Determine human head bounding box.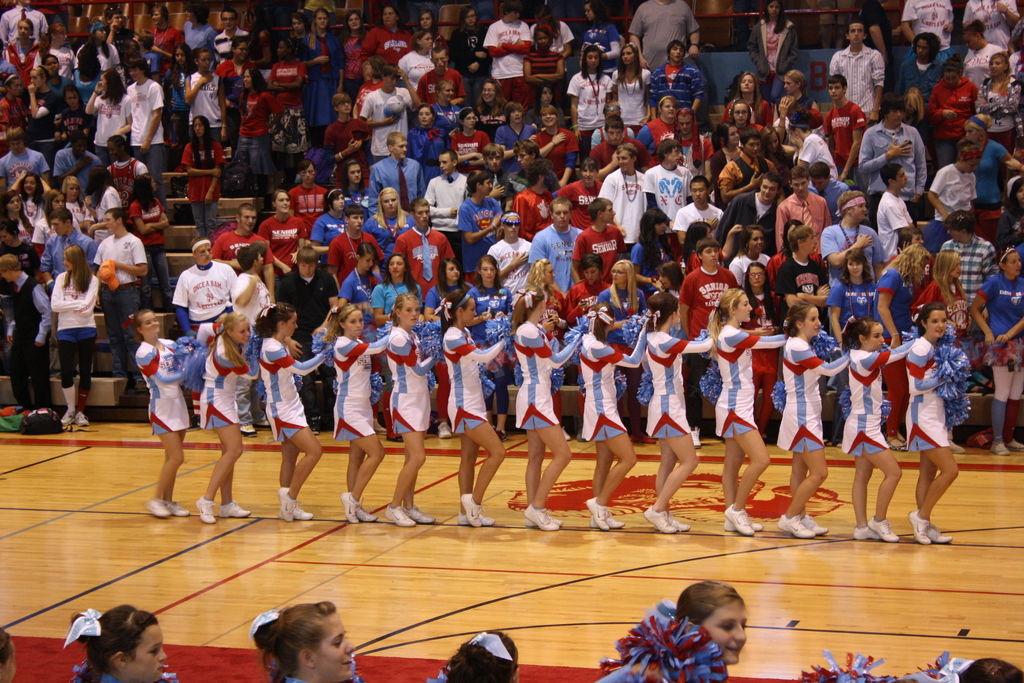
Determined: [left=86, top=601, right=167, bottom=682].
